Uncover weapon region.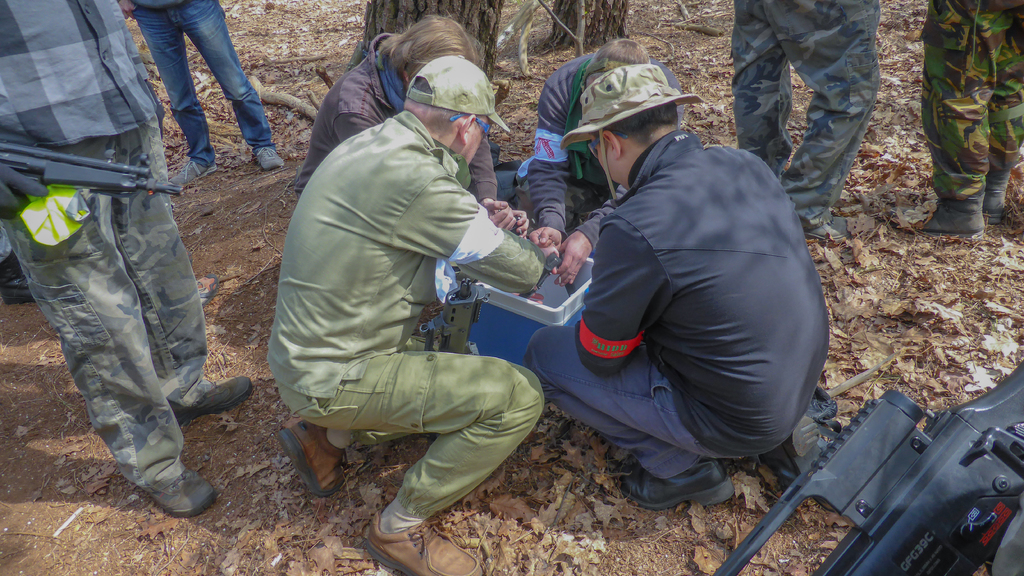
Uncovered: 723,365,1023,575.
